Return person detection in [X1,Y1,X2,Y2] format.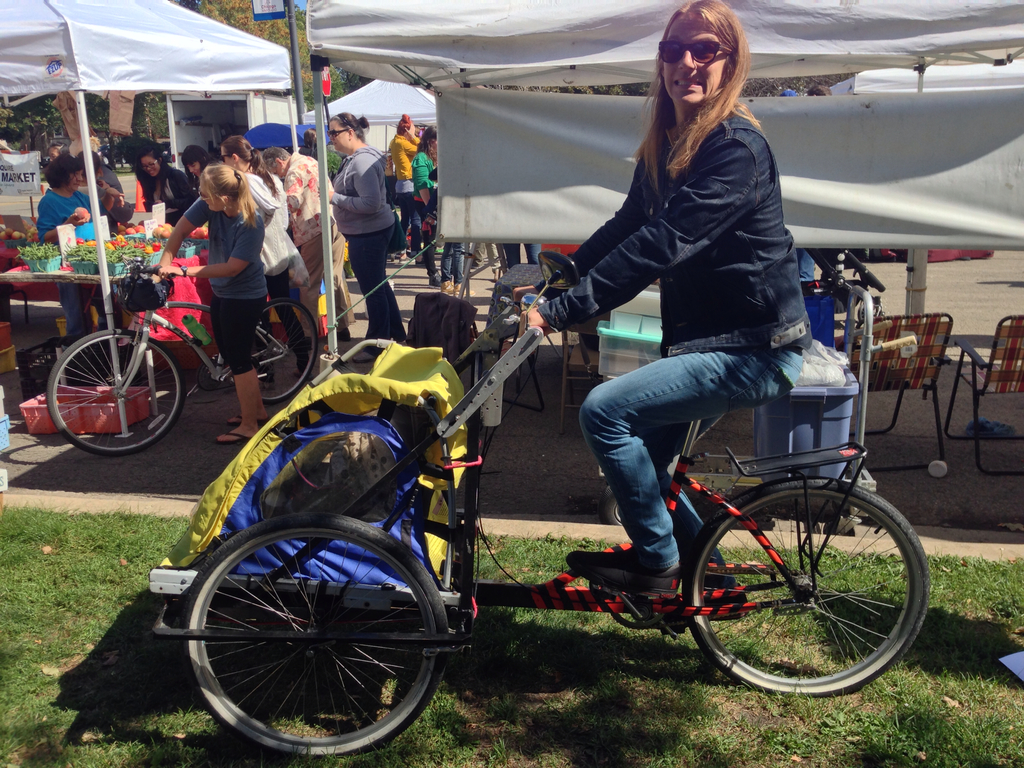
[217,129,317,394].
